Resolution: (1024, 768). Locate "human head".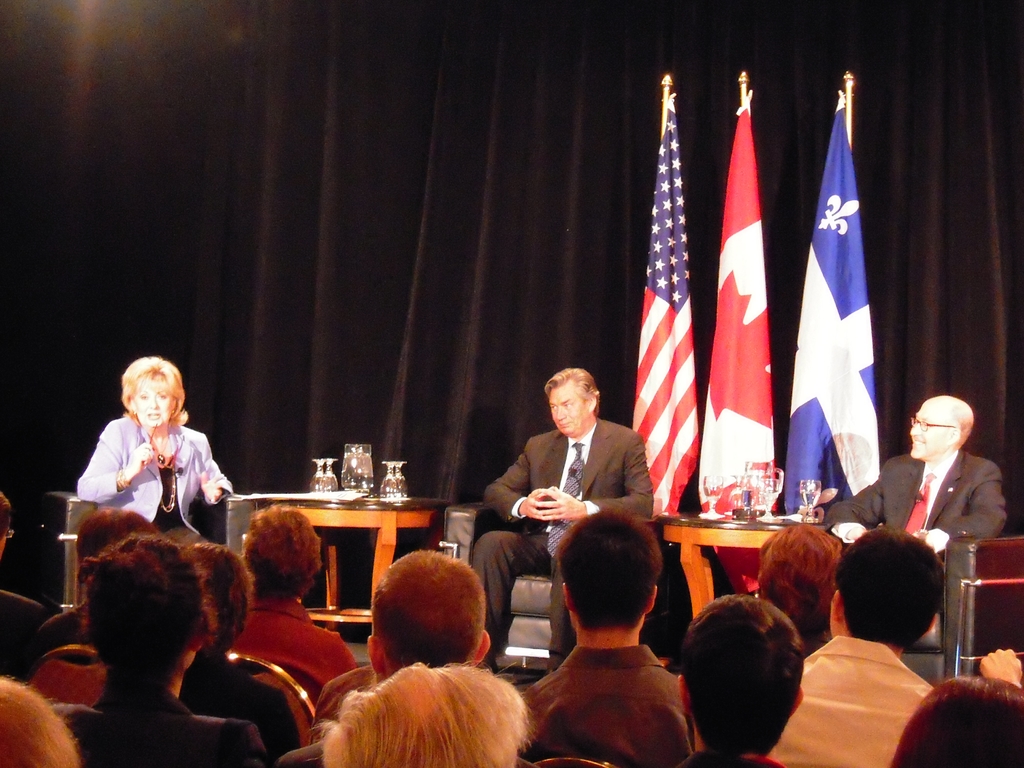
region(0, 490, 12, 557).
